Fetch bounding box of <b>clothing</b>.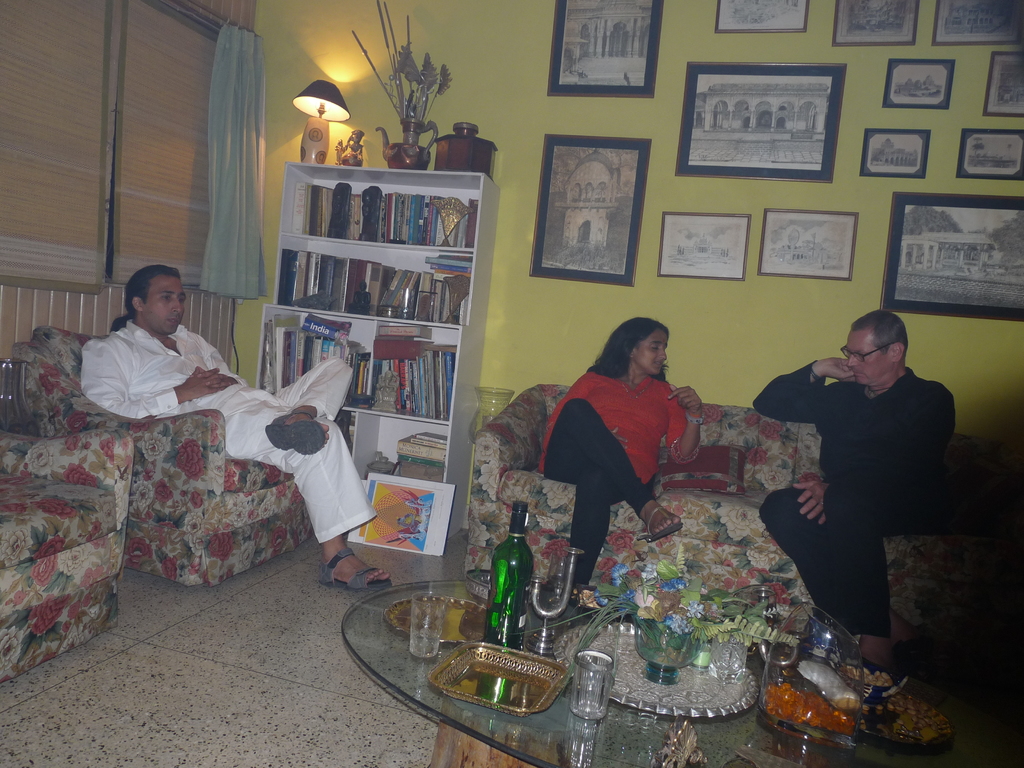
Bbox: detection(74, 310, 380, 538).
